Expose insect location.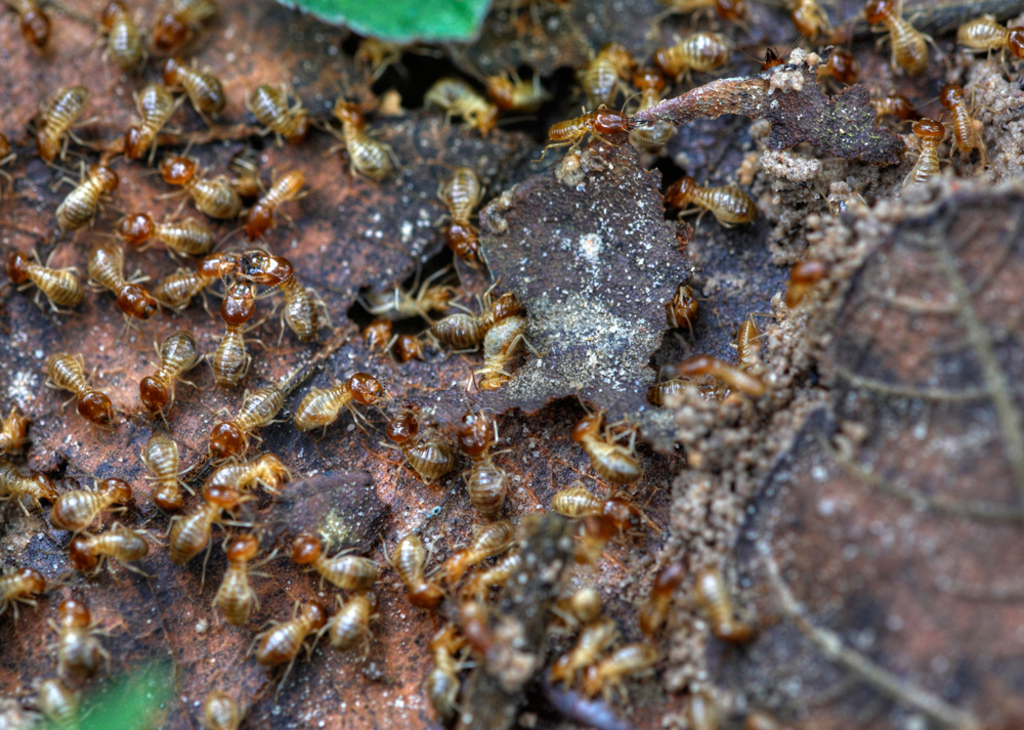
Exposed at bbox=[236, 241, 328, 347].
